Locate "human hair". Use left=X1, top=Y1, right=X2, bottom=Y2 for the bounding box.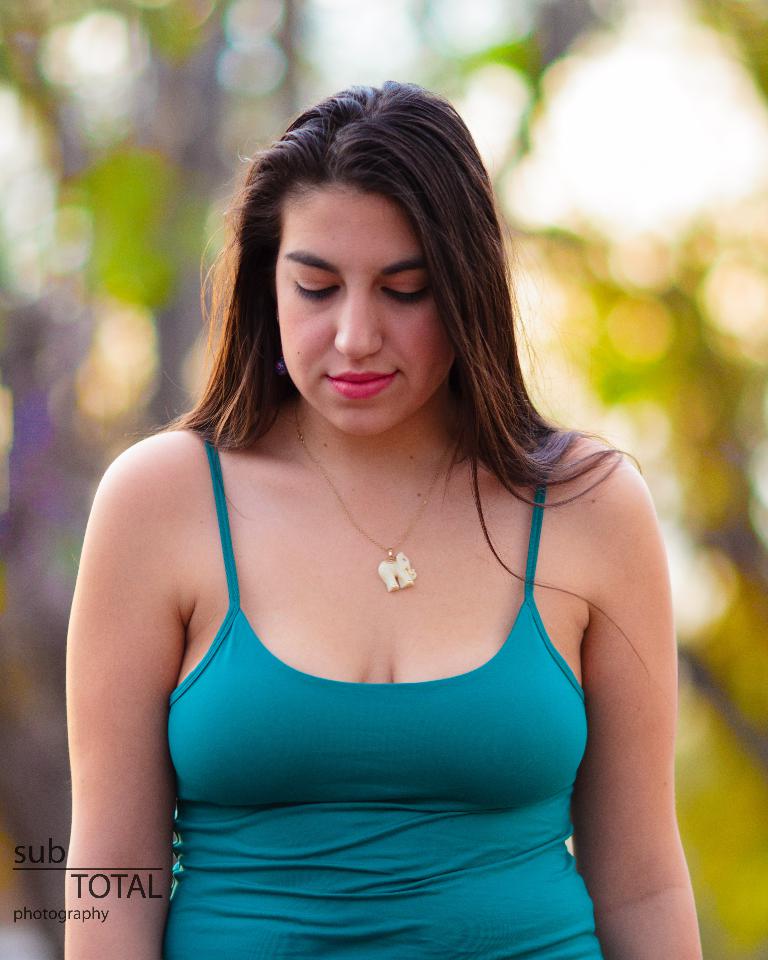
left=184, top=83, right=560, bottom=510.
